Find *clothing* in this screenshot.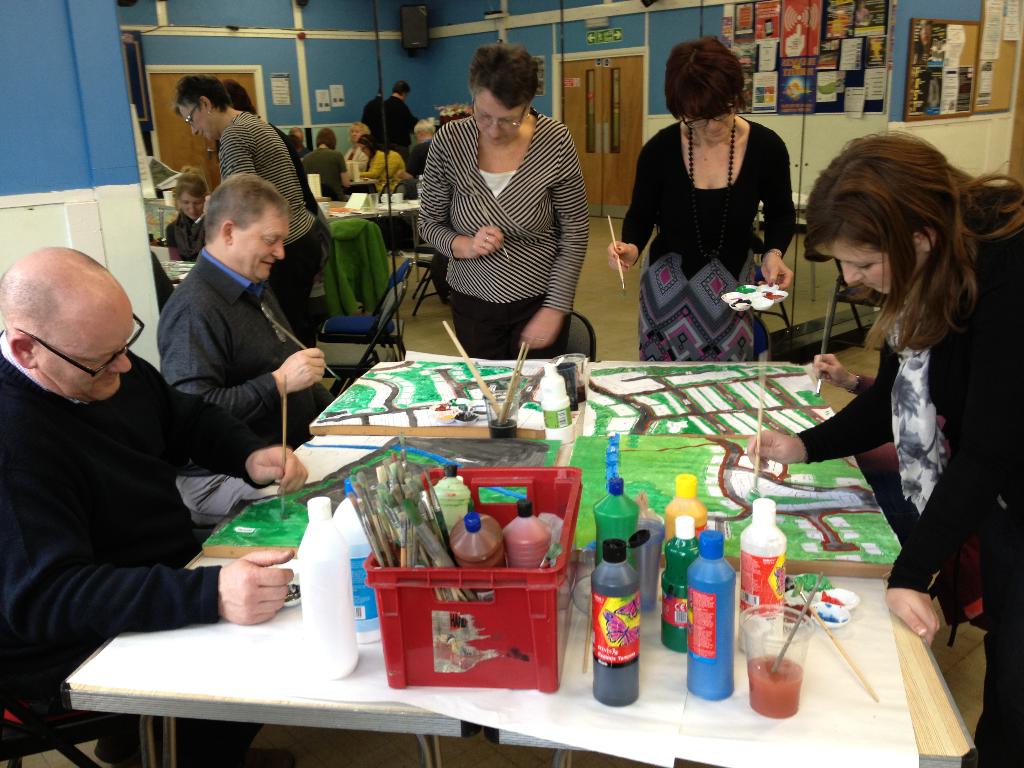
The bounding box for *clothing* is Rect(0, 344, 296, 749).
